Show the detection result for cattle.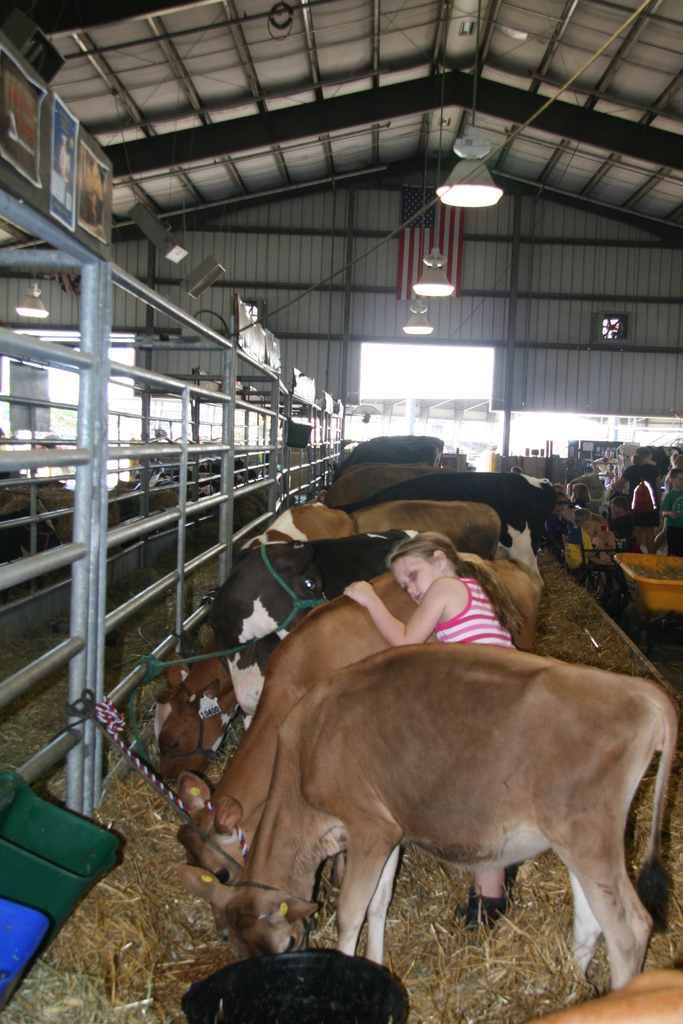
324,459,423,509.
